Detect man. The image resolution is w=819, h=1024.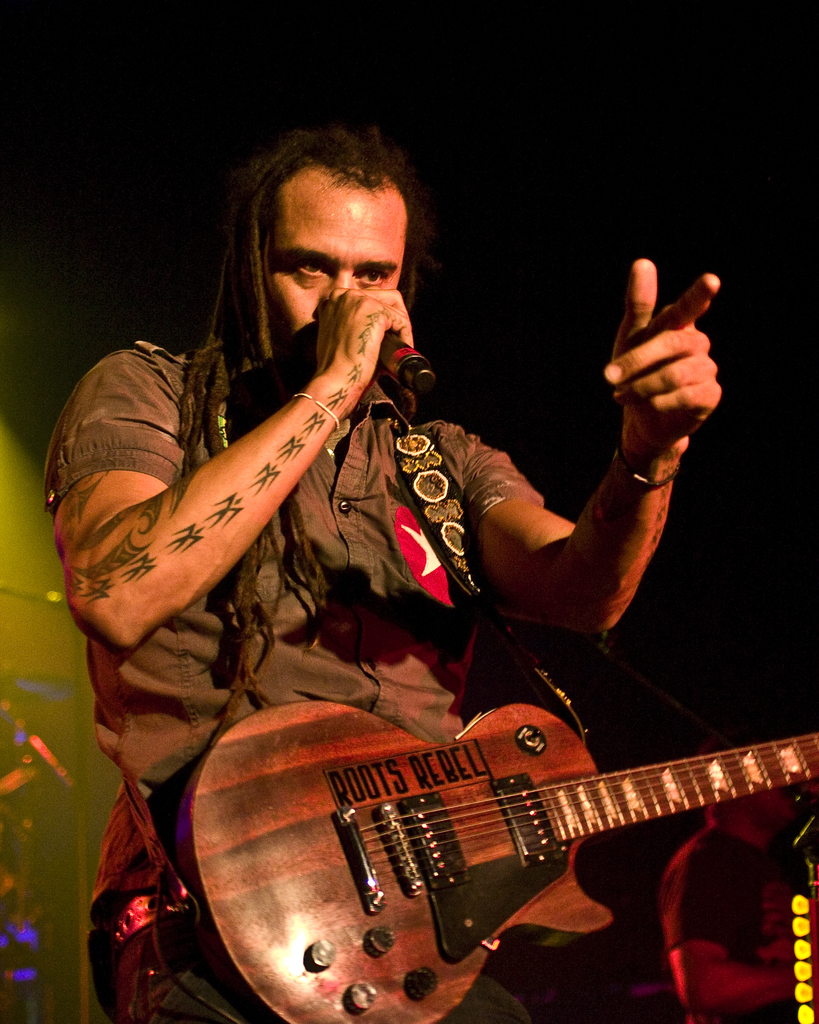
70/129/747/963.
